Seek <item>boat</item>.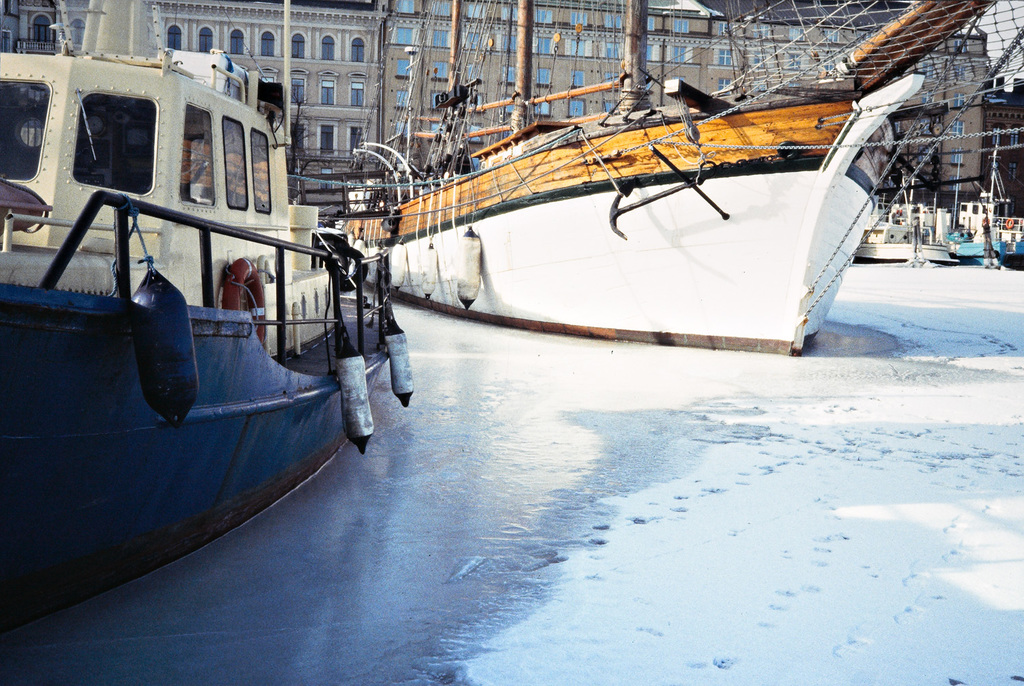
bbox(0, 0, 414, 642).
